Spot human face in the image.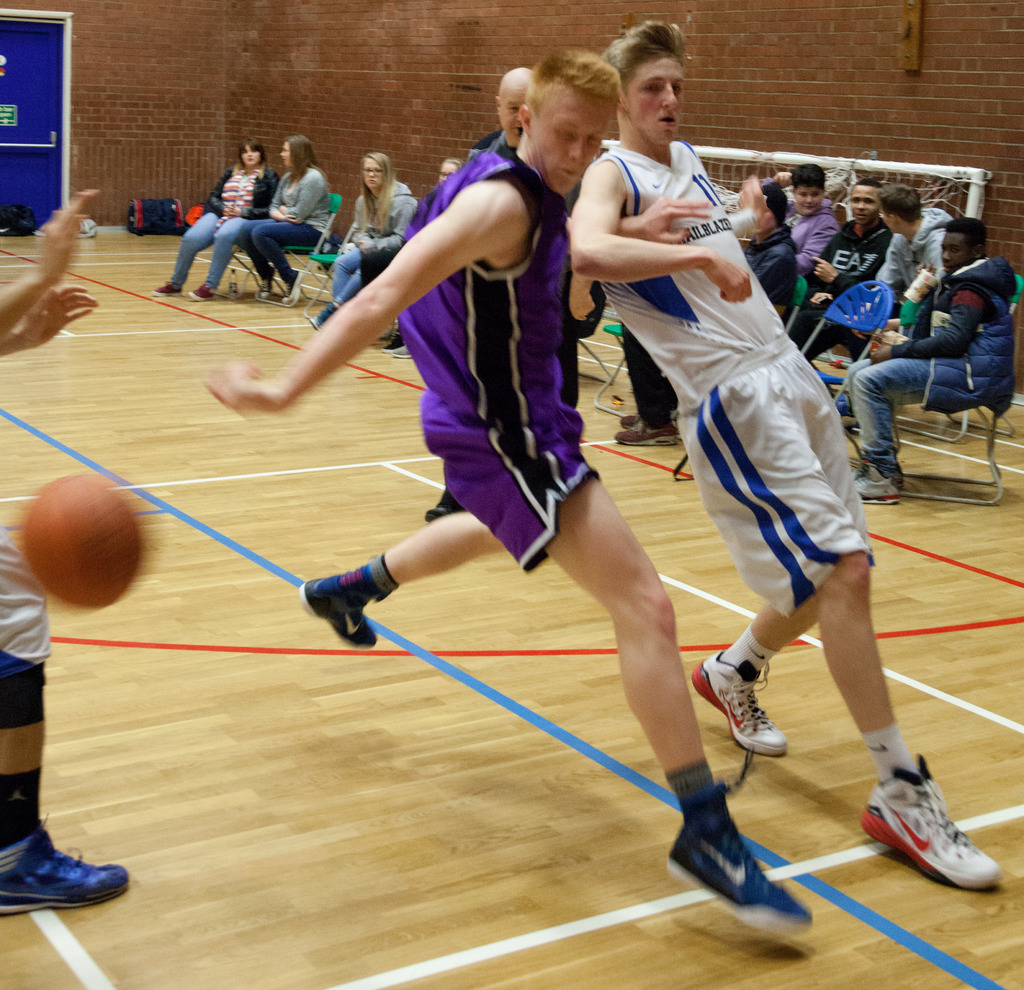
human face found at {"left": 436, "top": 164, "right": 457, "bottom": 186}.
